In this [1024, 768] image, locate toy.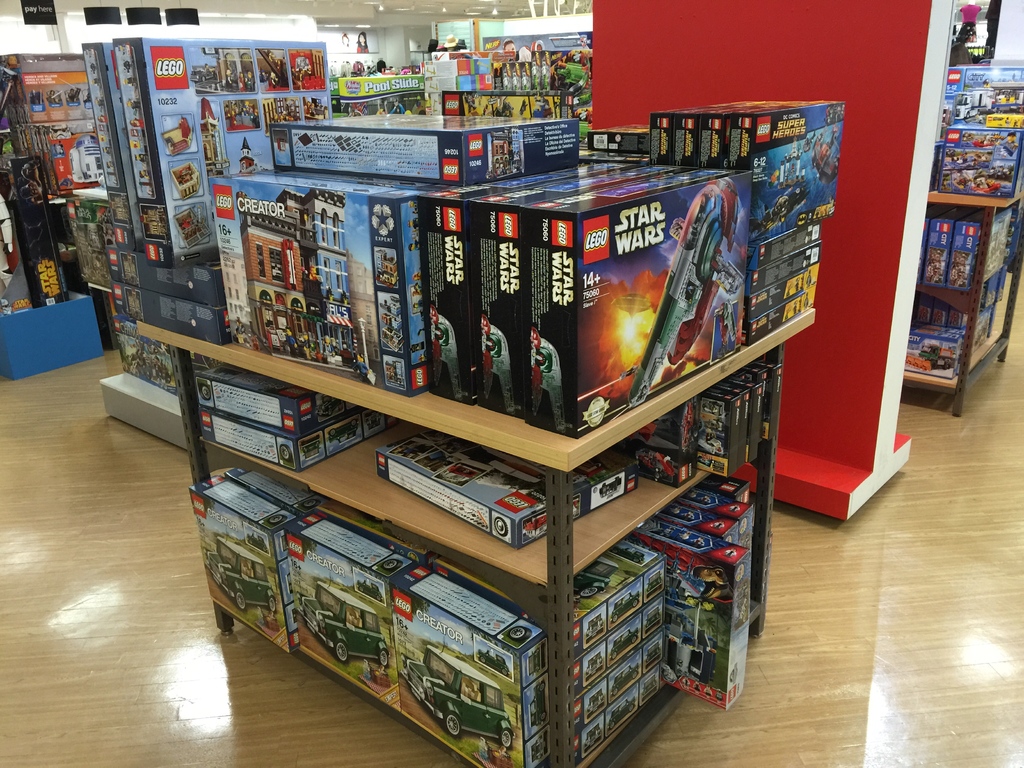
Bounding box: (611,592,640,623).
